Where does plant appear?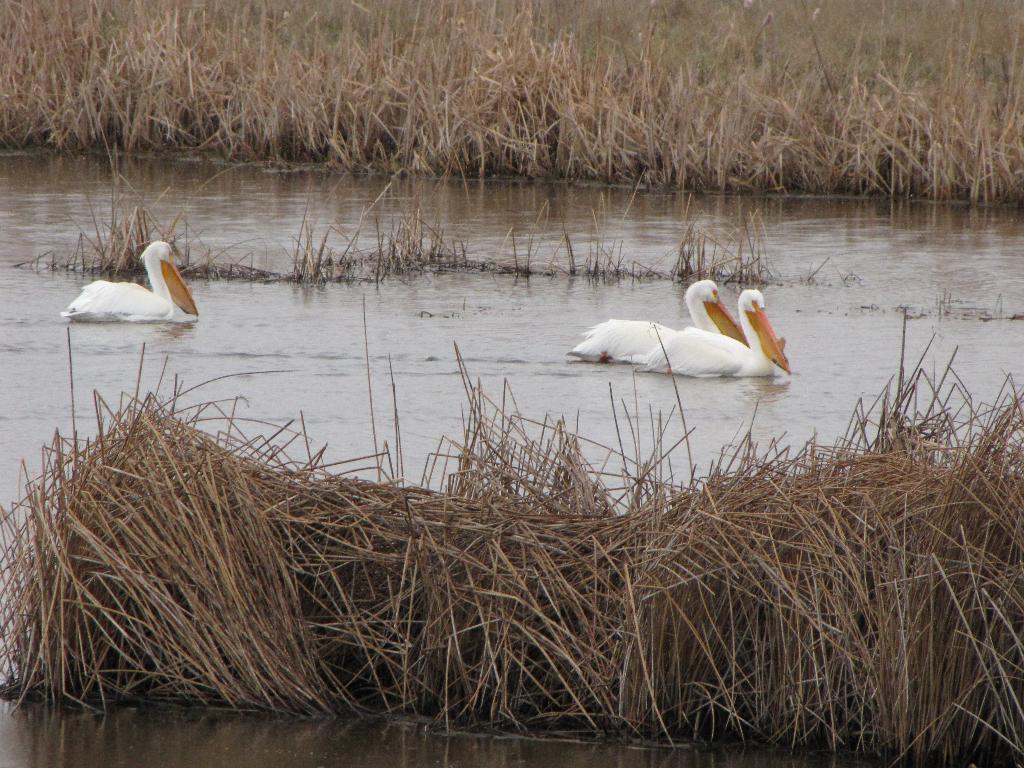
Appears at bbox(0, 316, 1023, 767).
